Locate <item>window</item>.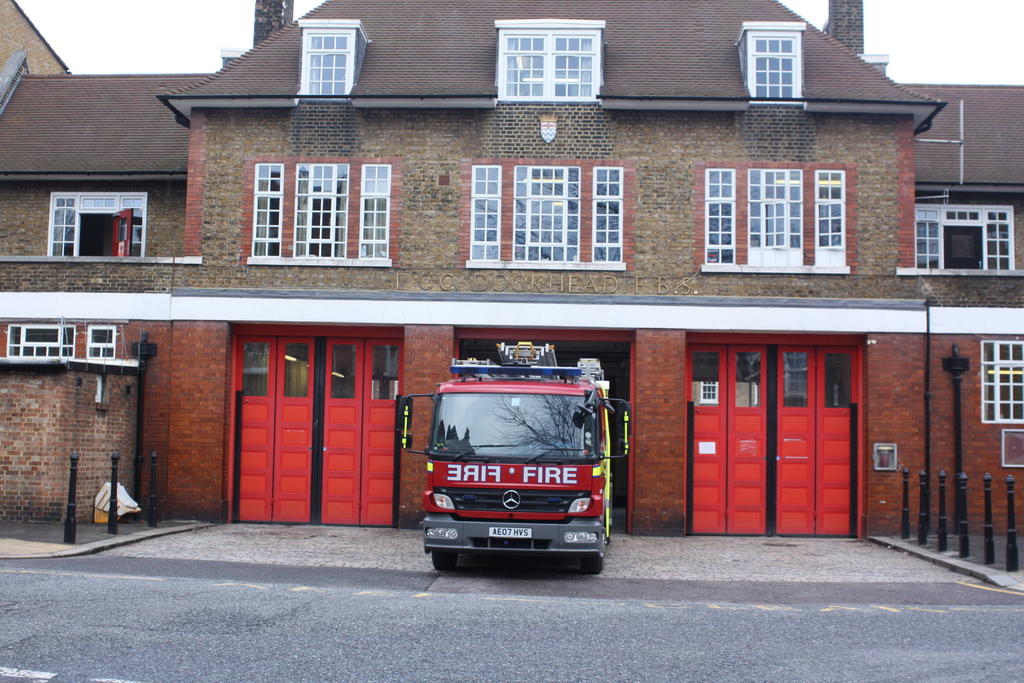
Bounding box: box(239, 154, 395, 262).
